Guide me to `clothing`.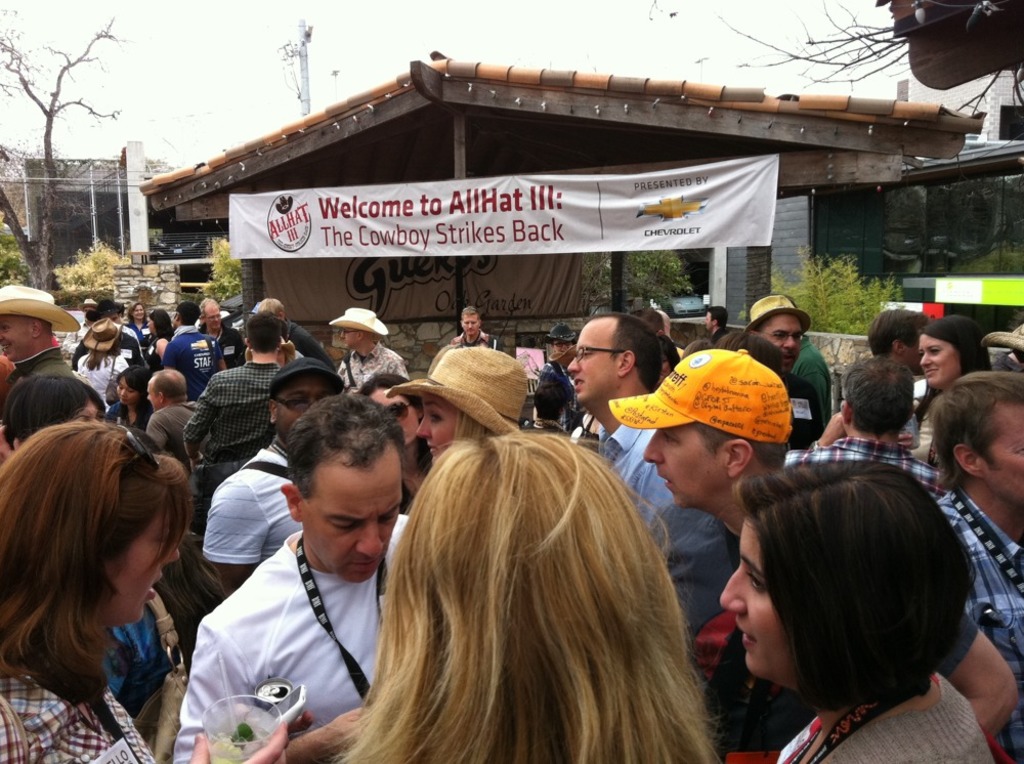
Guidance: x1=163, y1=329, x2=227, y2=356.
